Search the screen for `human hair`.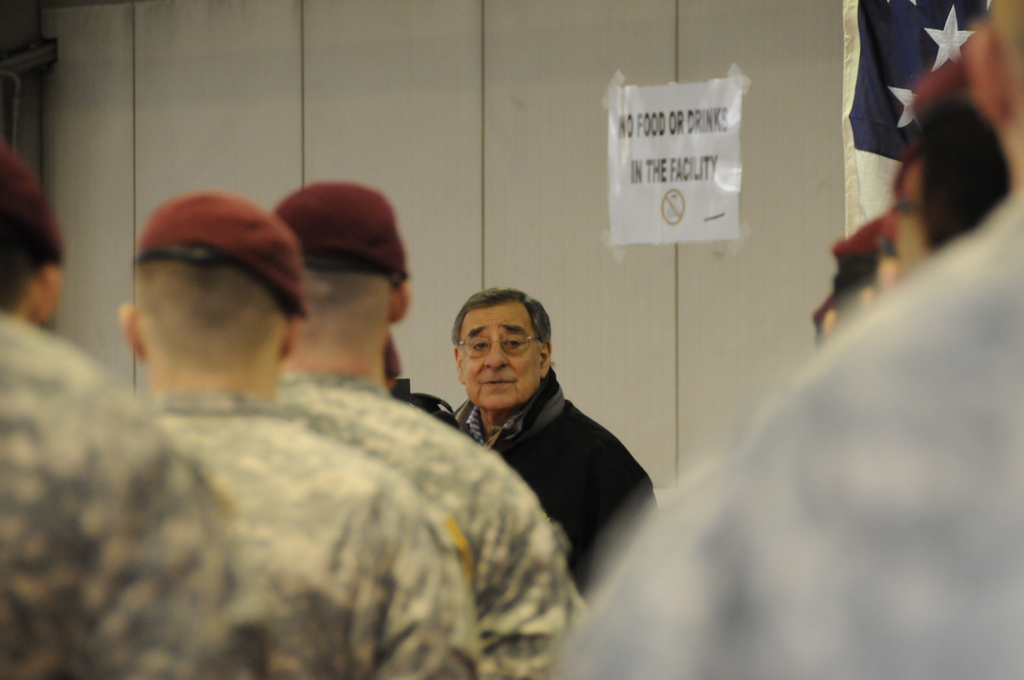
Found at {"left": 135, "top": 259, "right": 290, "bottom": 380}.
